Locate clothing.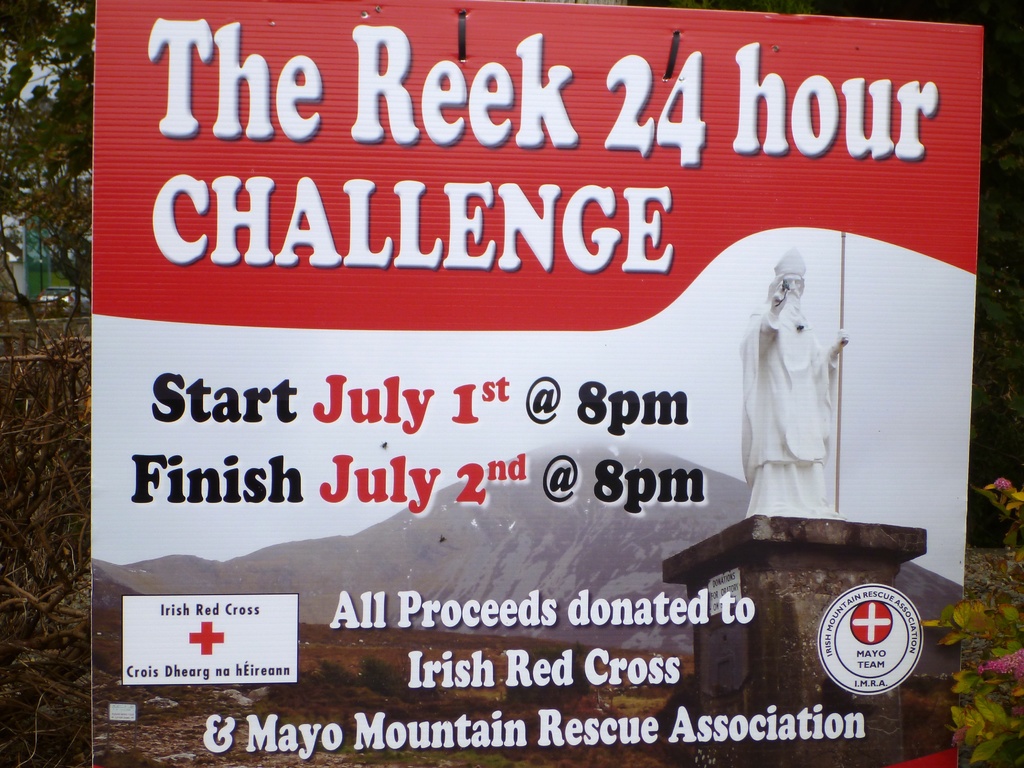
Bounding box: (735,258,851,510).
